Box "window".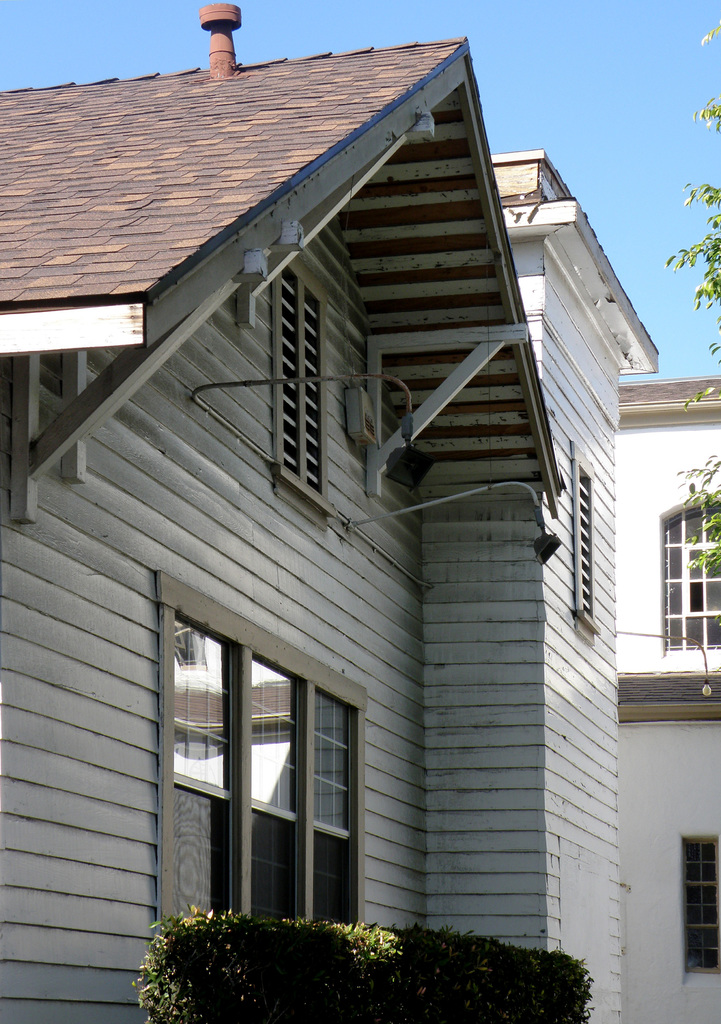
BBox(144, 570, 372, 939).
